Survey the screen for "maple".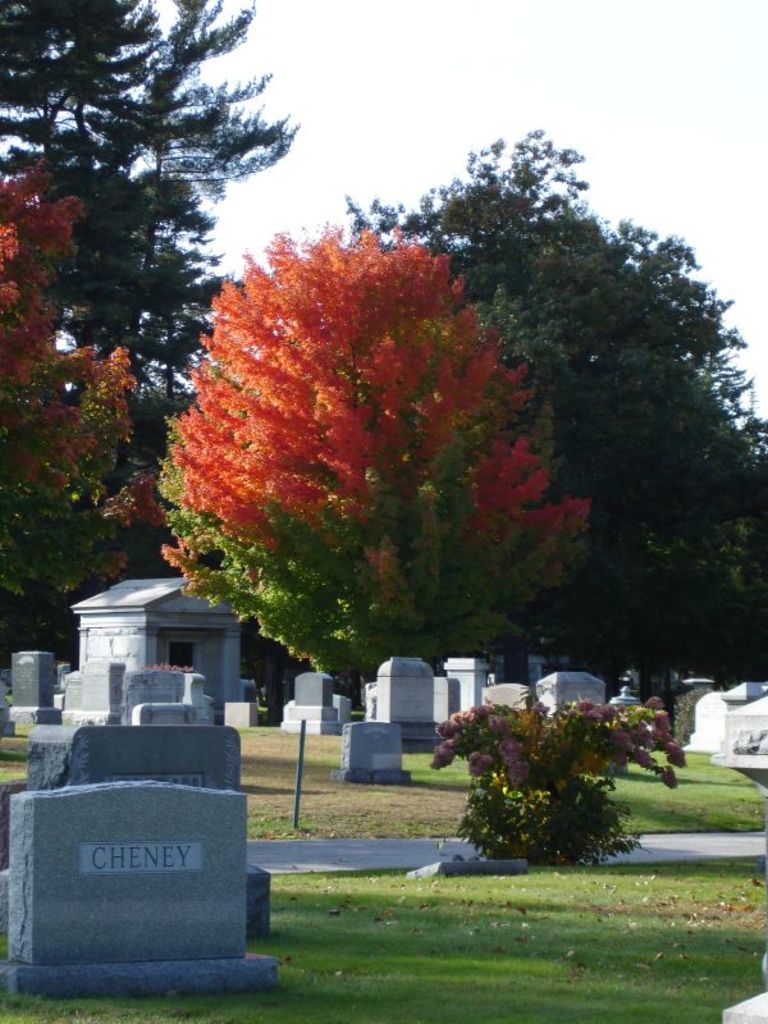
Survey found: (448,699,686,867).
